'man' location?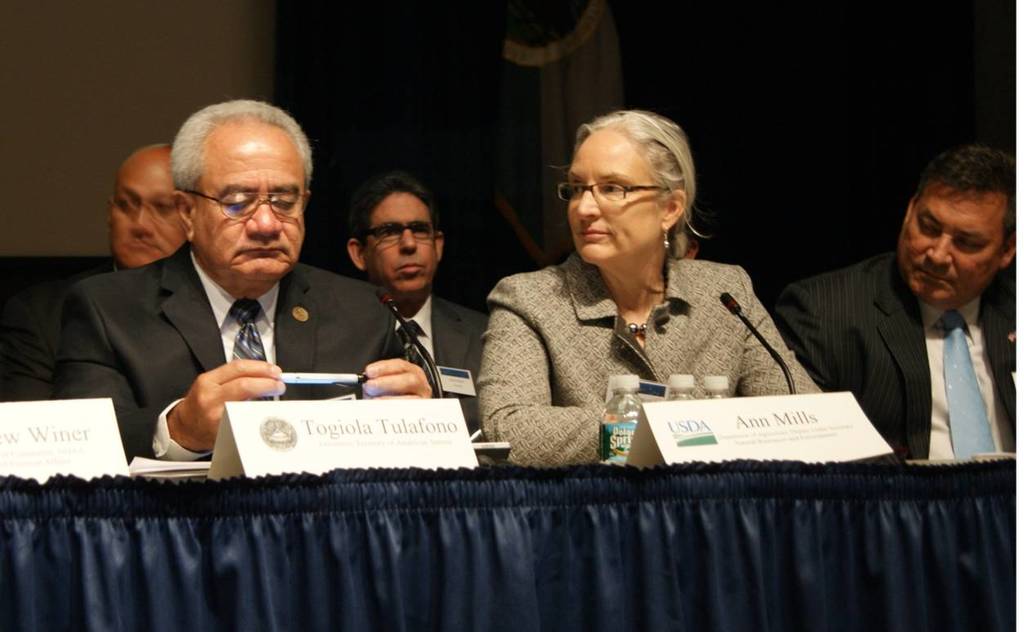
bbox(55, 93, 433, 468)
